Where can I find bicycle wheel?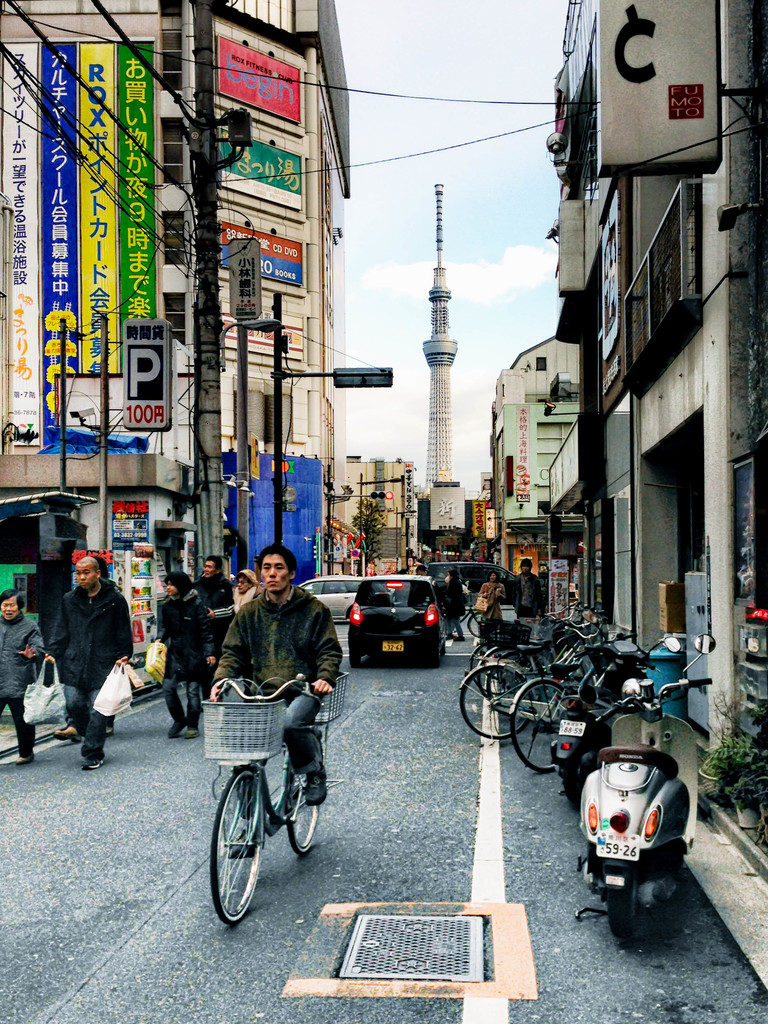
You can find it at locate(463, 643, 490, 704).
